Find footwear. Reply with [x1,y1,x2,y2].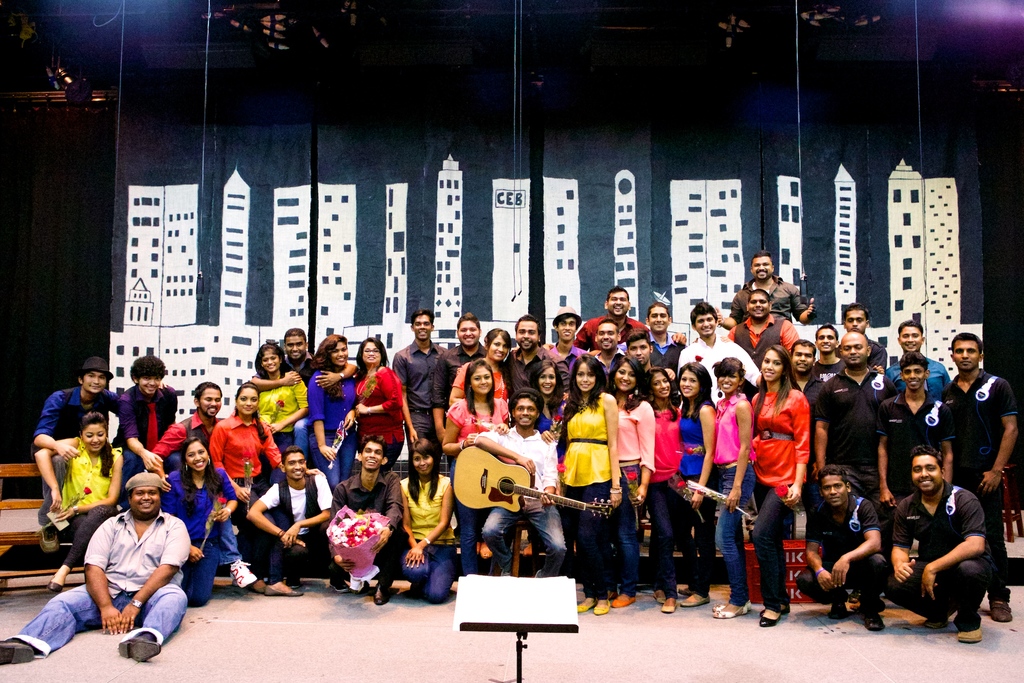
[285,575,300,591].
